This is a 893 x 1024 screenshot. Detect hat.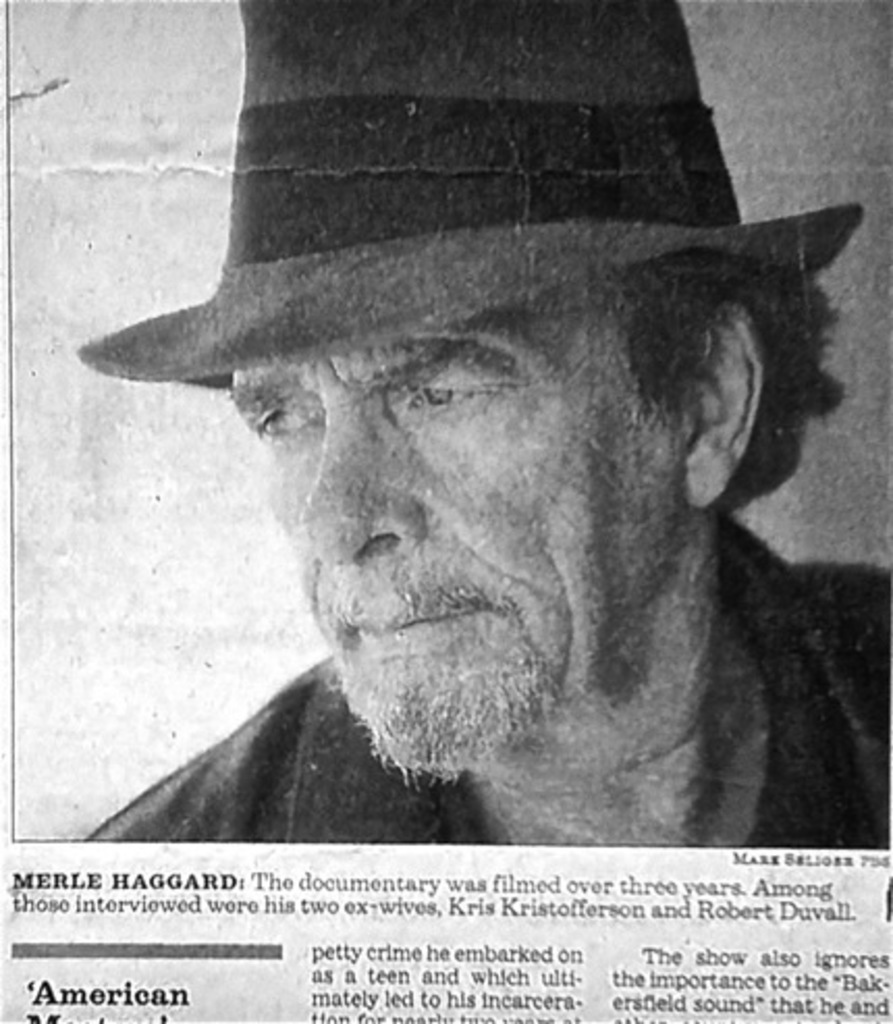
[79, 0, 862, 390].
